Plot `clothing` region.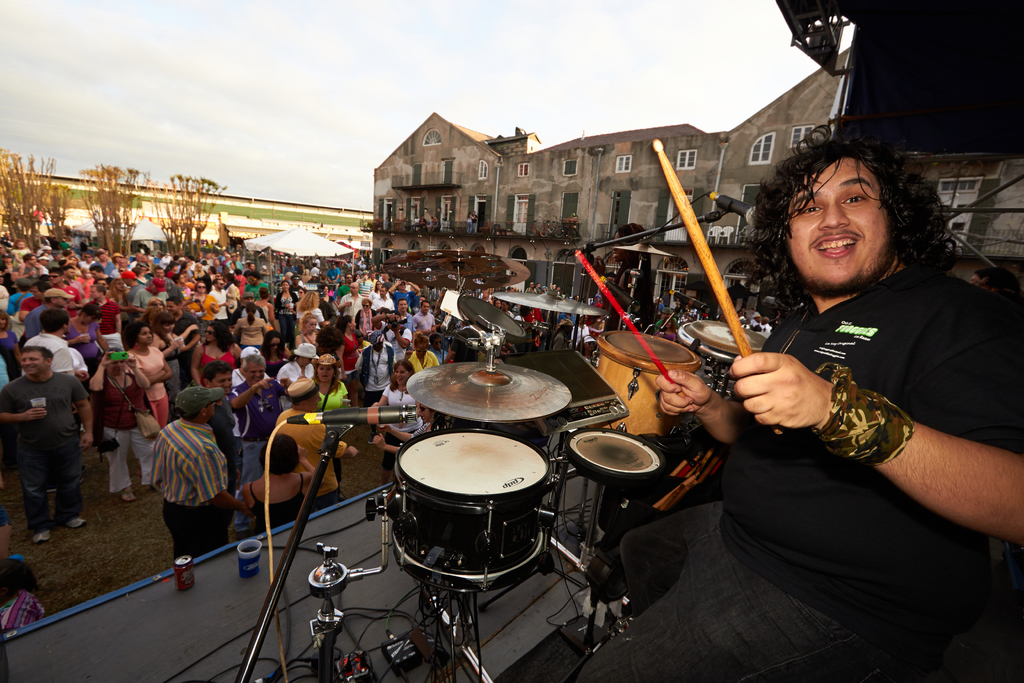
Plotted at box=[94, 364, 159, 490].
